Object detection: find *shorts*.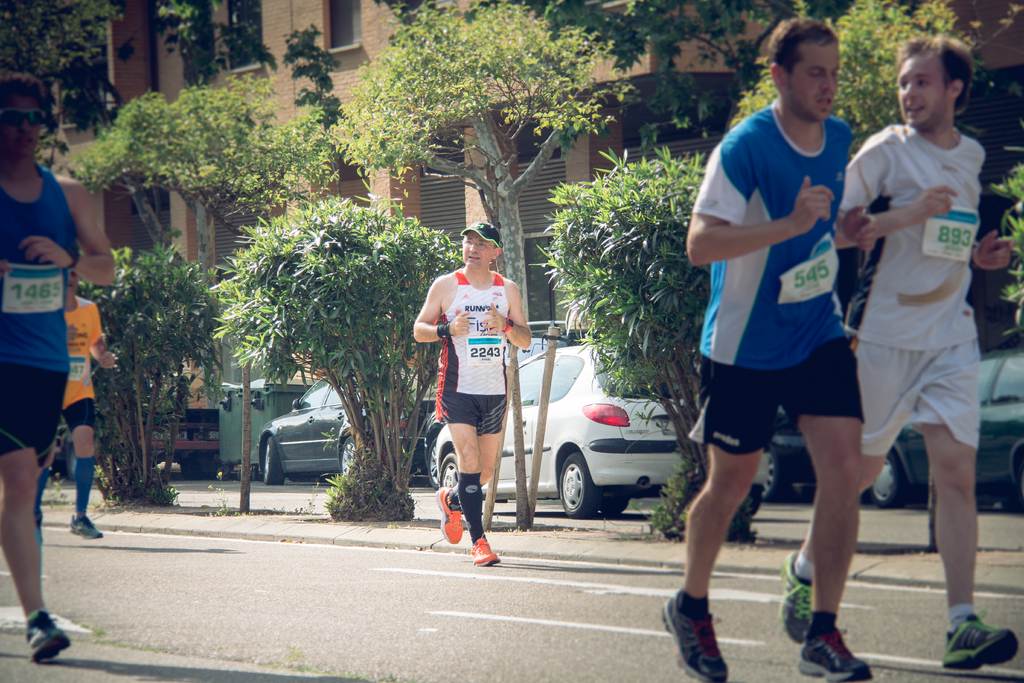
(691, 329, 863, 456).
